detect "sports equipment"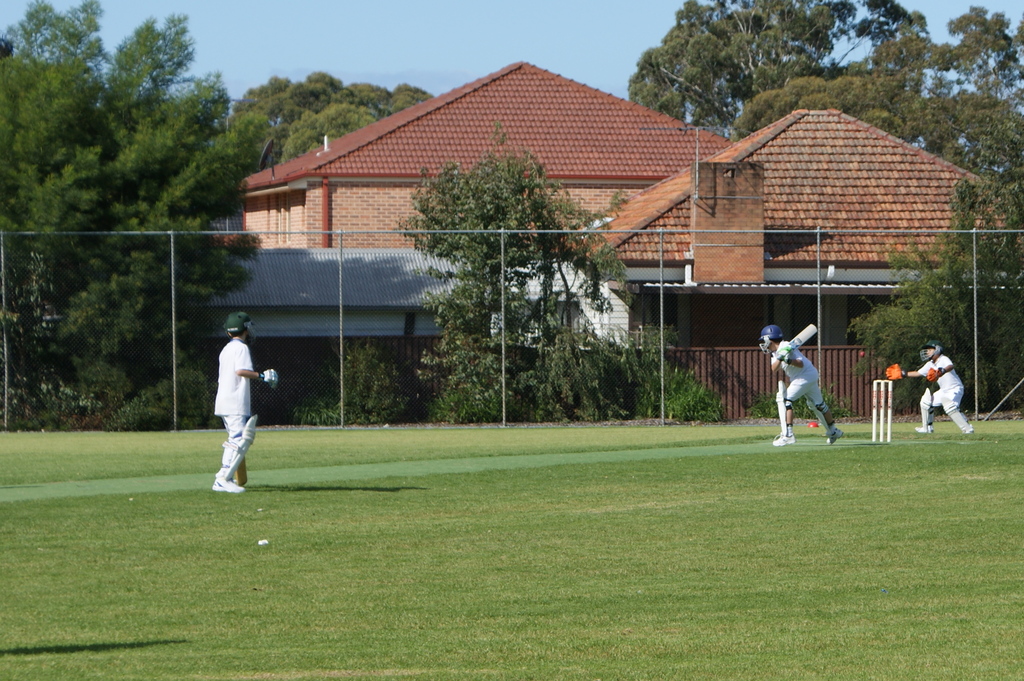
bbox=[777, 339, 790, 363]
